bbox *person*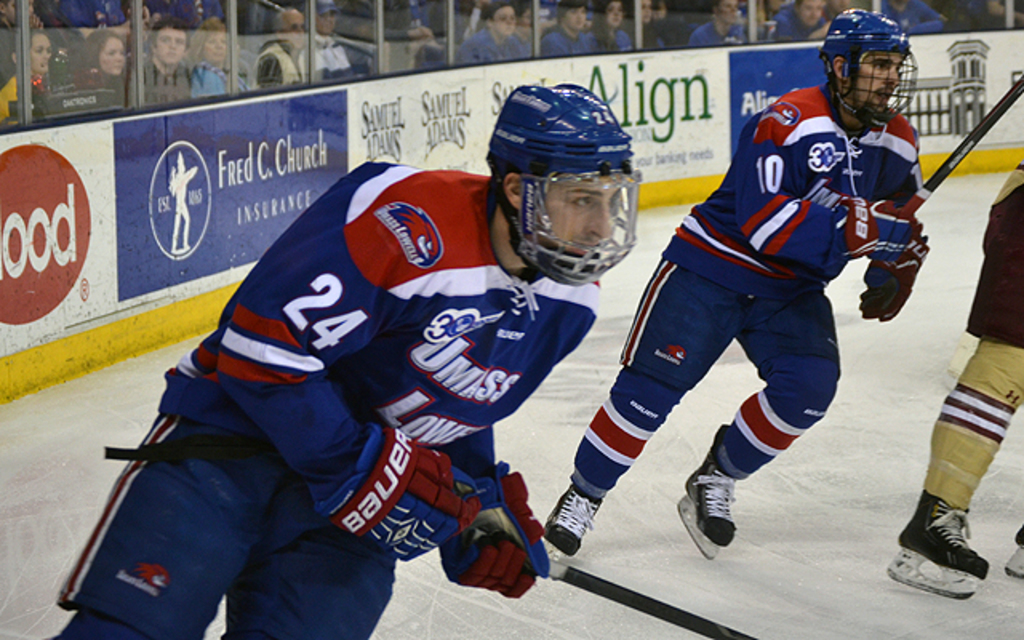
(544, 6, 933, 552)
